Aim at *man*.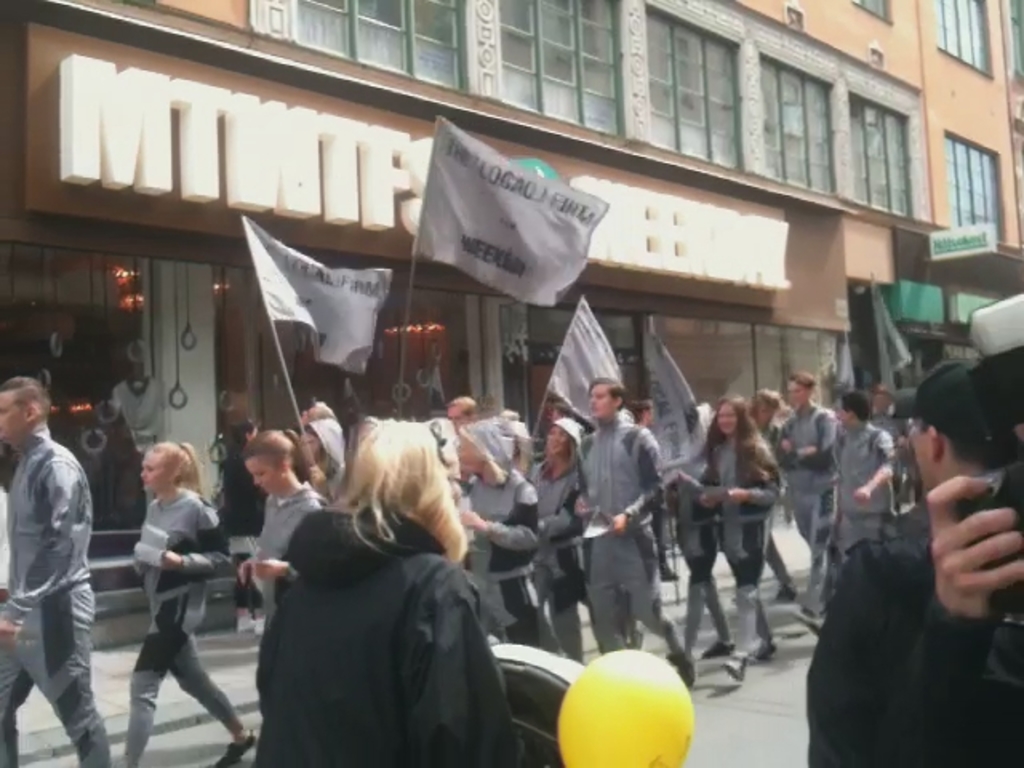
Aimed at [left=770, top=373, right=843, bottom=611].
